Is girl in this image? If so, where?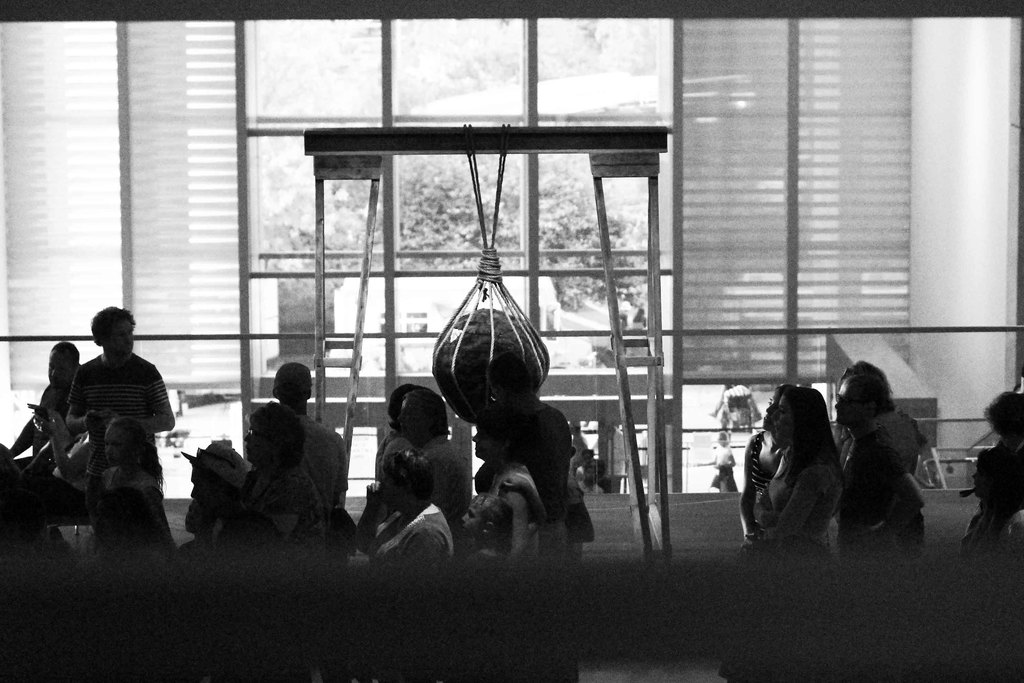
Yes, at [x1=86, y1=415, x2=174, y2=541].
